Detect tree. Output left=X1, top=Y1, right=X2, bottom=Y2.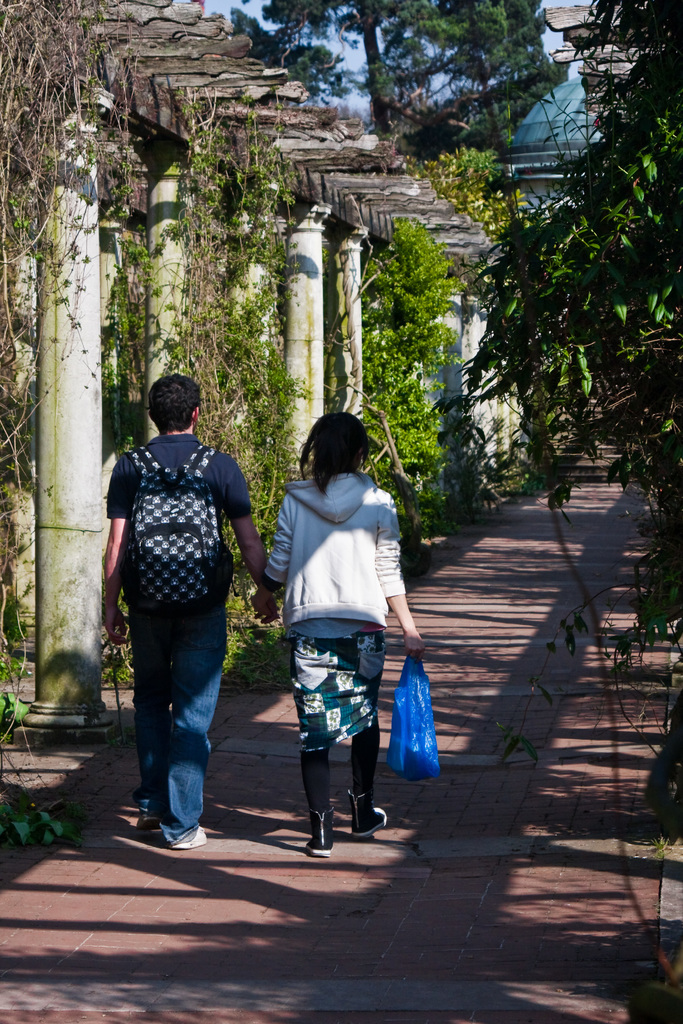
left=458, top=158, right=646, bottom=500.
